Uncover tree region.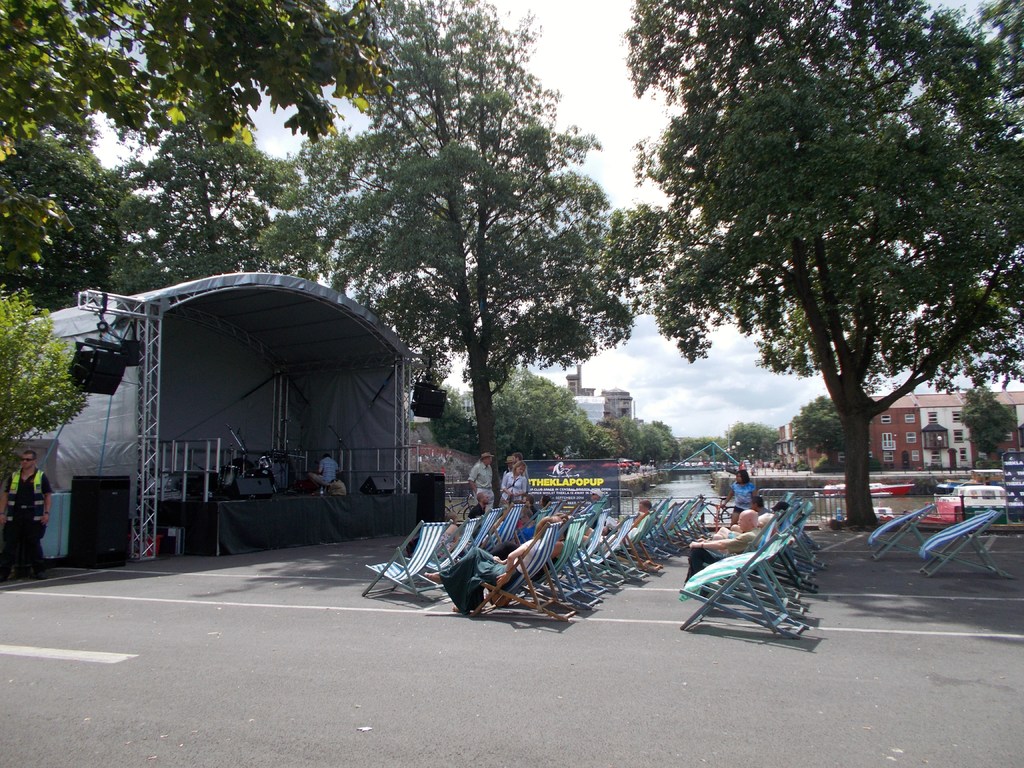
Uncovered: l=789, t=392, r=847, b=467.
